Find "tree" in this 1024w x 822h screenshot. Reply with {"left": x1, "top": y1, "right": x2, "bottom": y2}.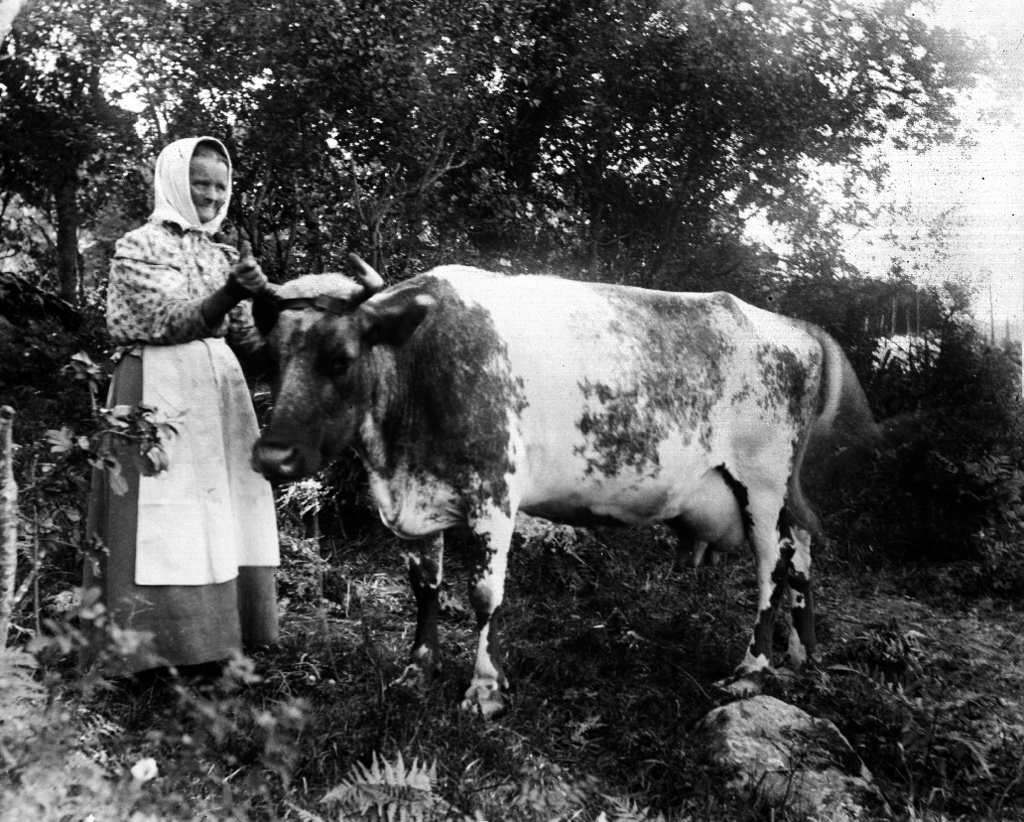
{"left": 0, "top": 0, "right": 1023, "bottom": 289}.
